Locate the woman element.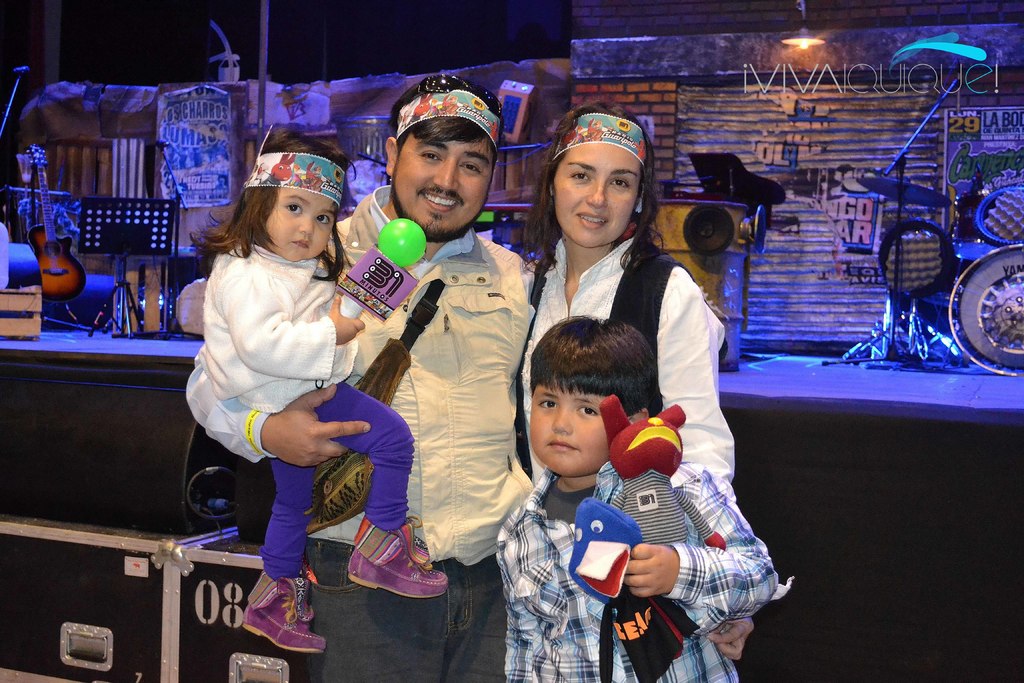
Element bbox: (506, 135, 732, 509).
